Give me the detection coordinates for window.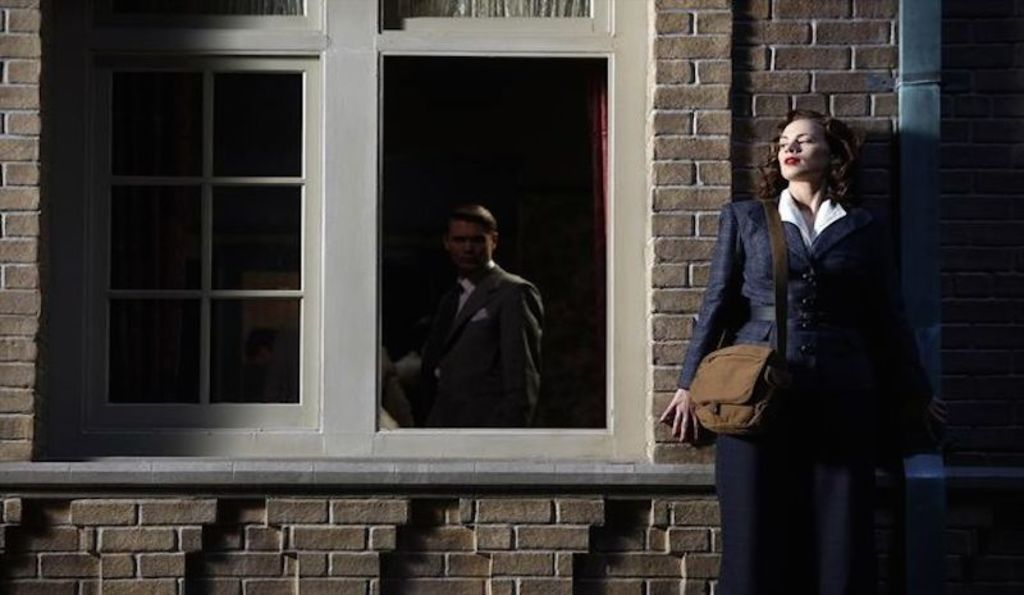
detection(73, 0, 664, 476).
